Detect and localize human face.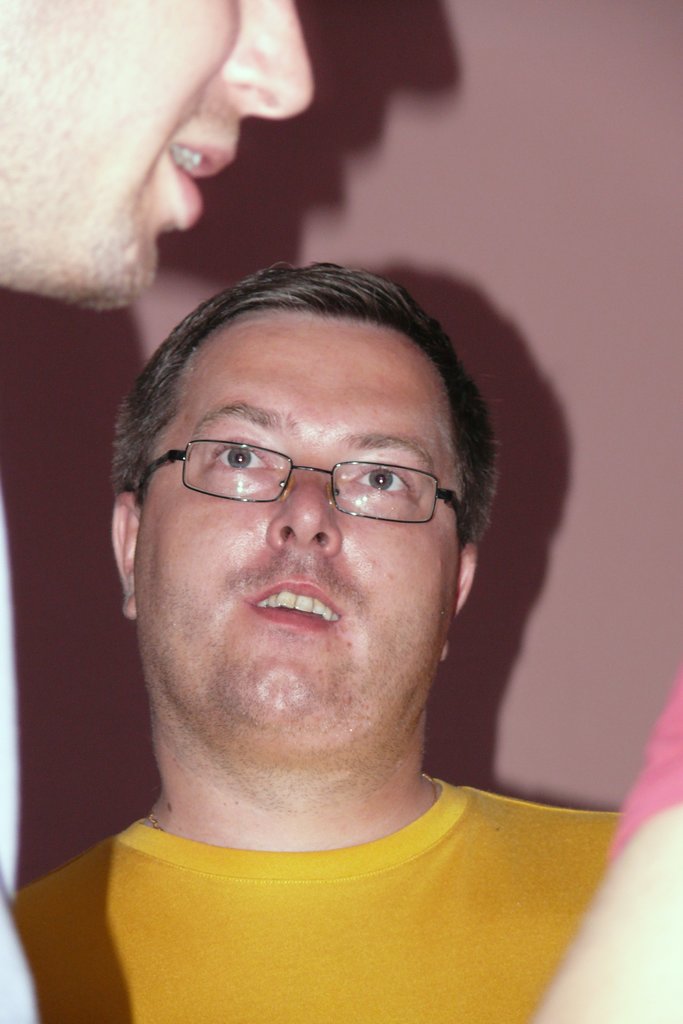
Localized at (left=134, top=312, right=454, bottom=730).
